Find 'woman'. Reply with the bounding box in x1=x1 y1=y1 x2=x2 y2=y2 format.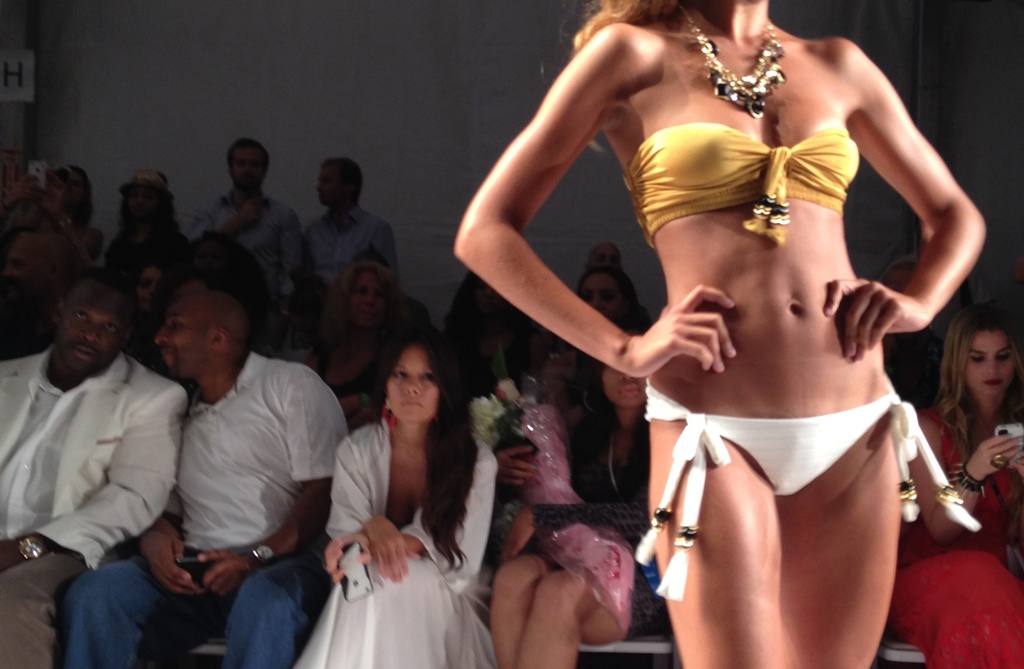
x1=490 y1=339 x2=653 y2=668.
